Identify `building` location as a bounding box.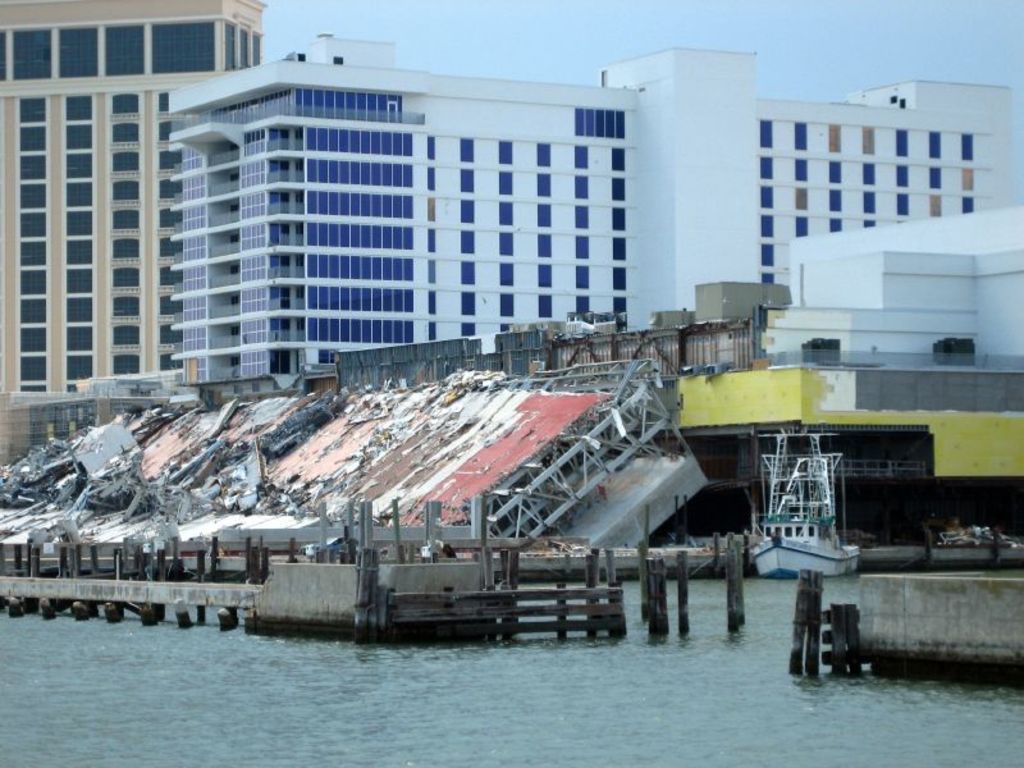
{"left": 168, "top": 31, "right": 1014, "bottom": 376}.
